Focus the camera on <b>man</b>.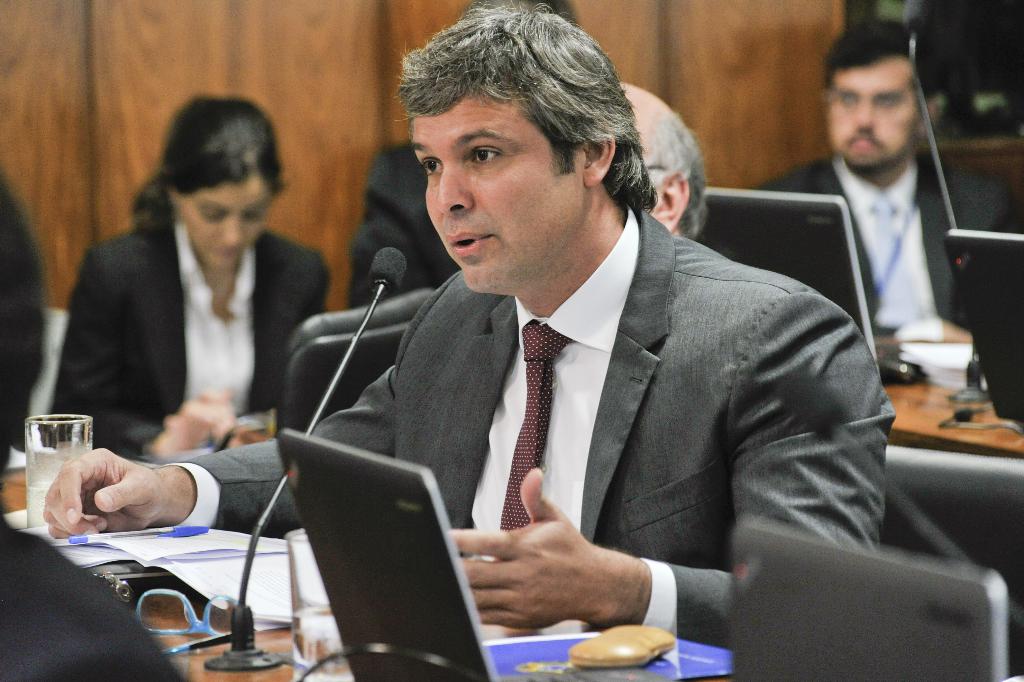
Focus region: region(42, 0, 895, 645).
